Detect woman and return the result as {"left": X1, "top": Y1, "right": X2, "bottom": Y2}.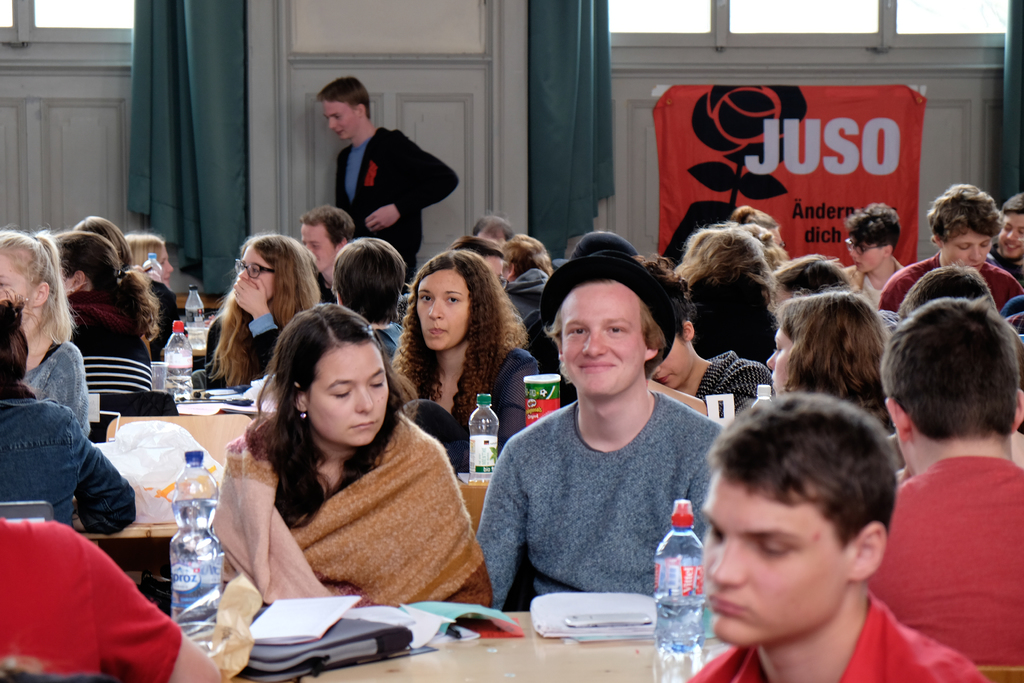
{"left": 673, "top": 224, "right": 785, "bottom": 384}.
